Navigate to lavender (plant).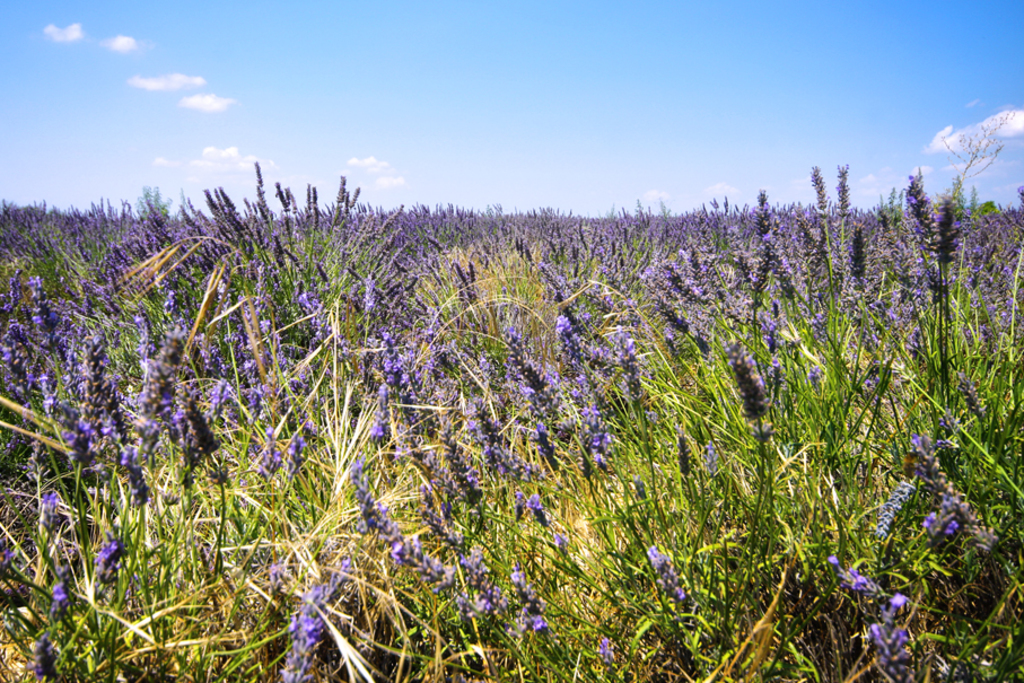
Navigation target: bbox(555, 313, 586, 383).
